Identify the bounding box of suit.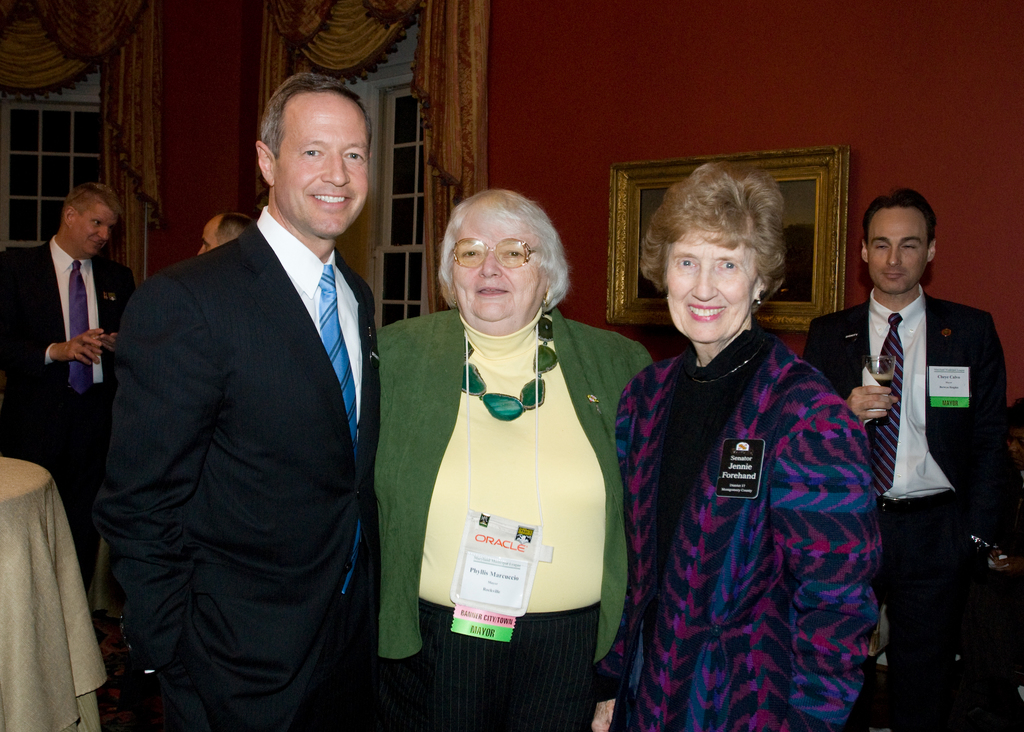
{"x1": 369, "y1": 309, "x2": 653, "y2": 731}.
